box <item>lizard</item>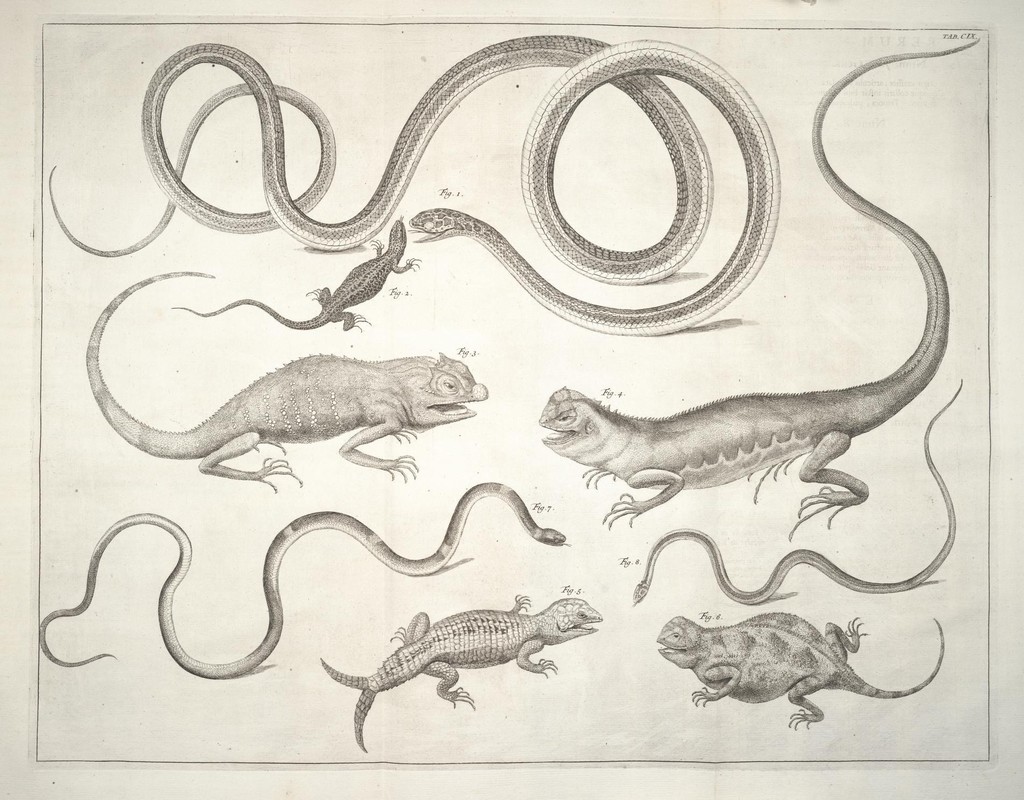
Rect(170, 220, 416, 335)
